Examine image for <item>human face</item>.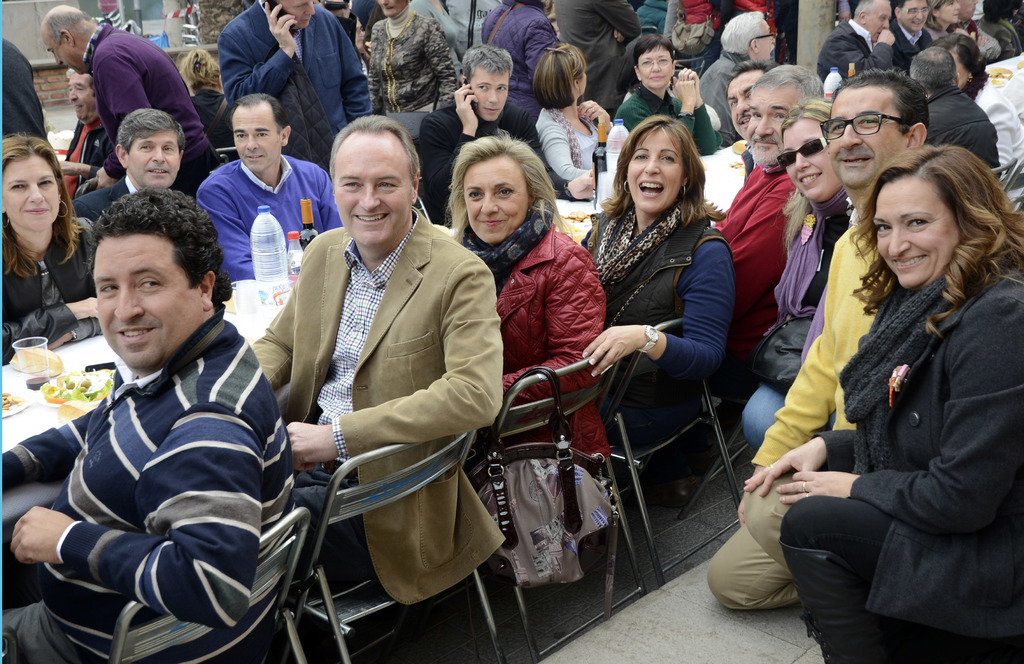
Examination result: 333, 127, 406, 244.
